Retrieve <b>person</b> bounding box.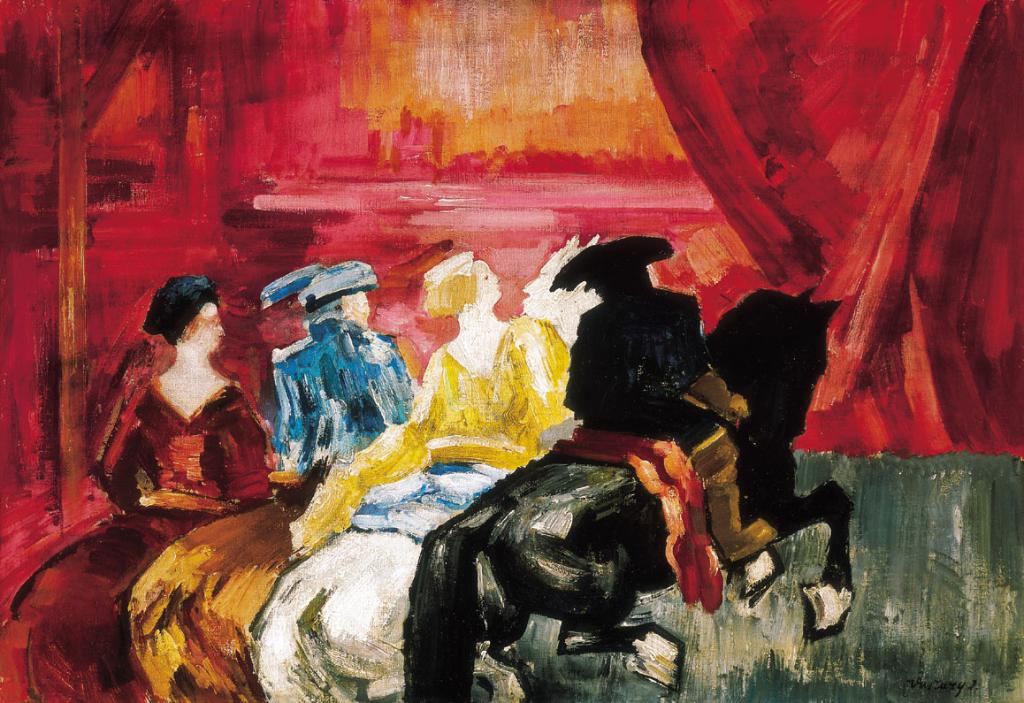
Bounding box: [x1=124, y1=259, x2=416, y2=702].
